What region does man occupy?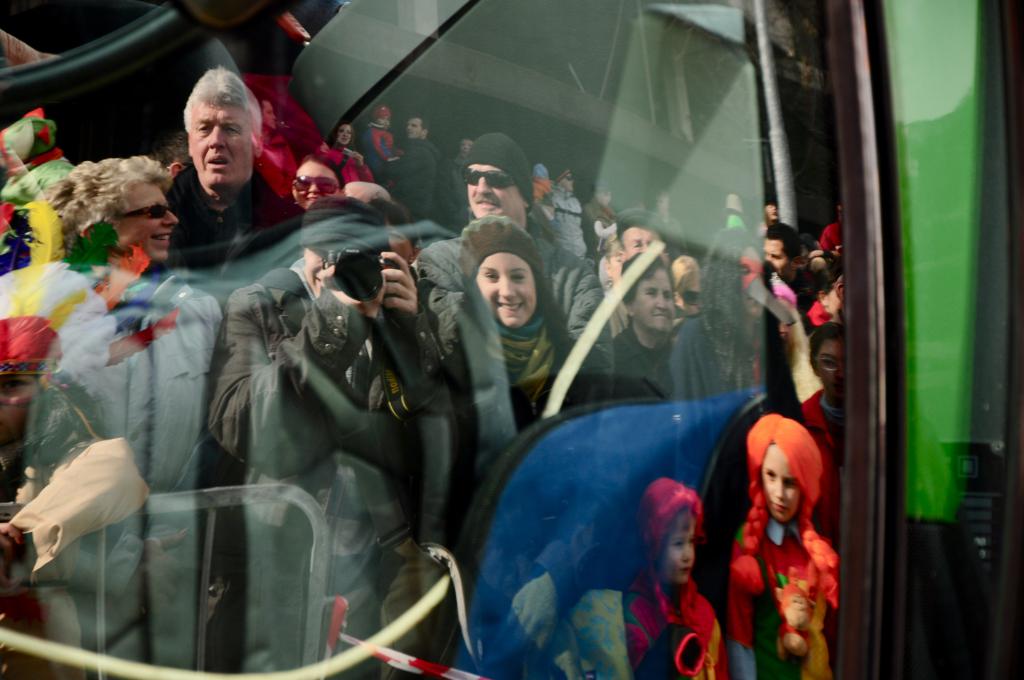
x1=520, y1=162, x2=598, y2=265.
